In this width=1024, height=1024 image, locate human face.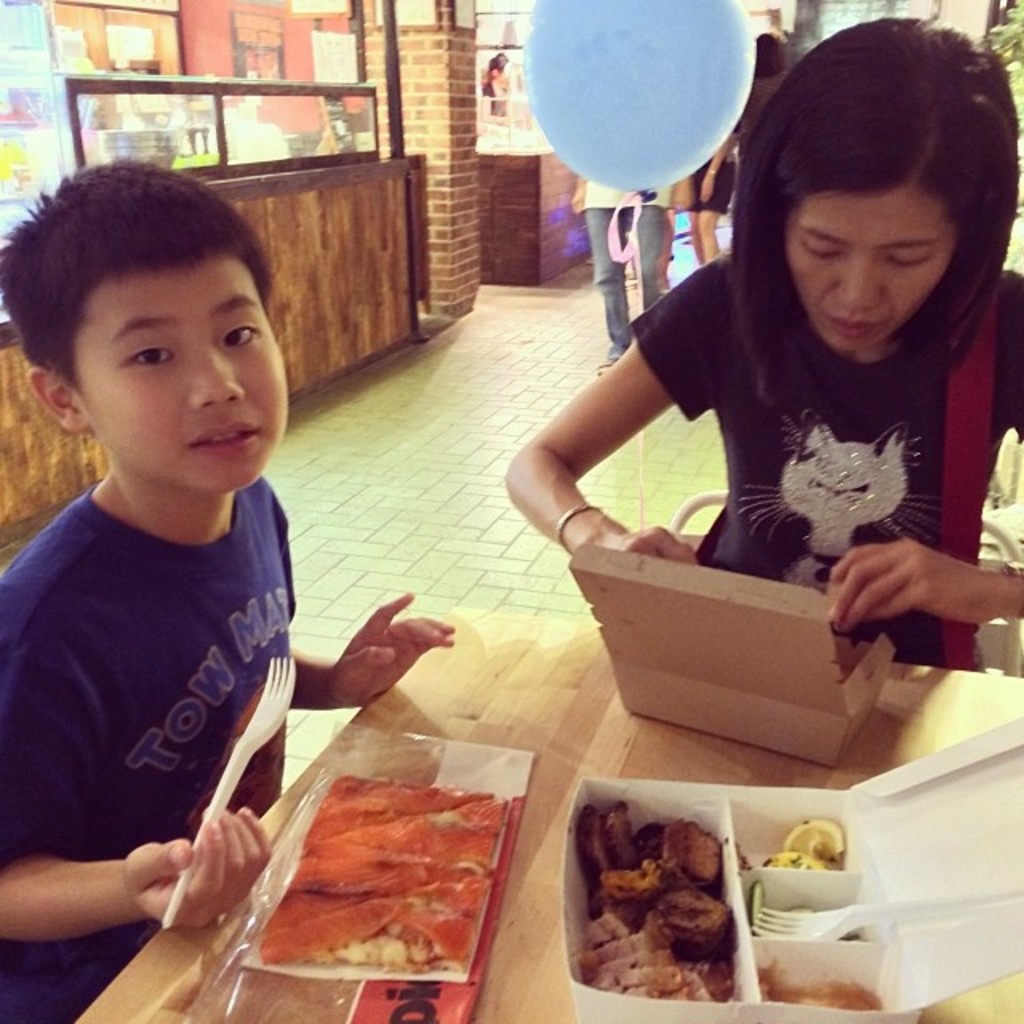
Bounding box: select_region(70, 269, 286, 491).
